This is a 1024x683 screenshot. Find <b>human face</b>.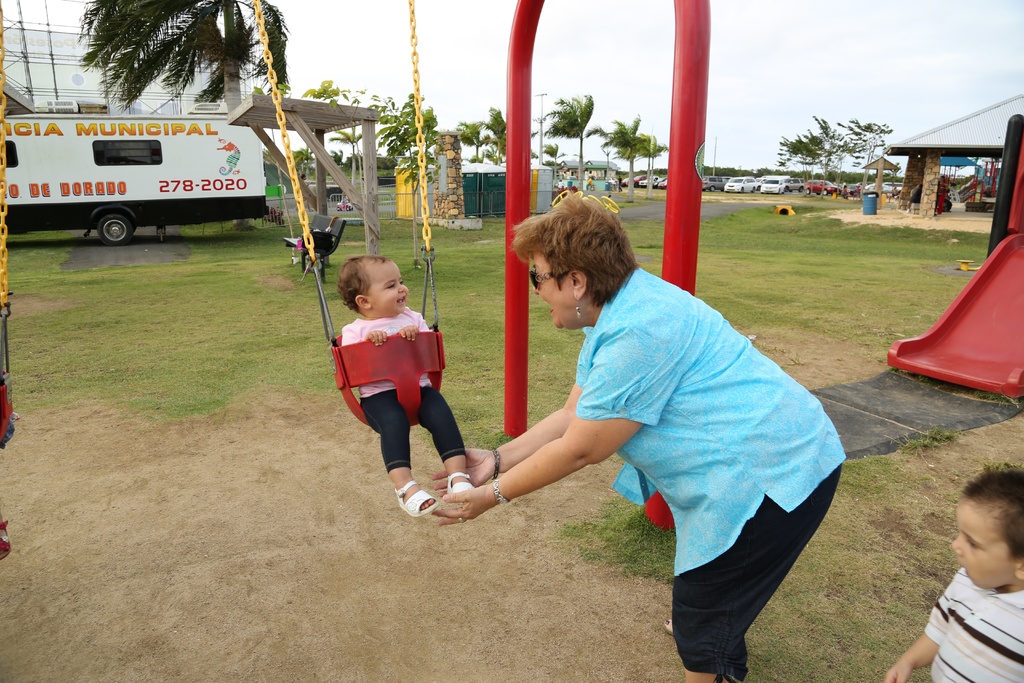
Bounding box: [left=533, top=250, right=580, bottom=327].
